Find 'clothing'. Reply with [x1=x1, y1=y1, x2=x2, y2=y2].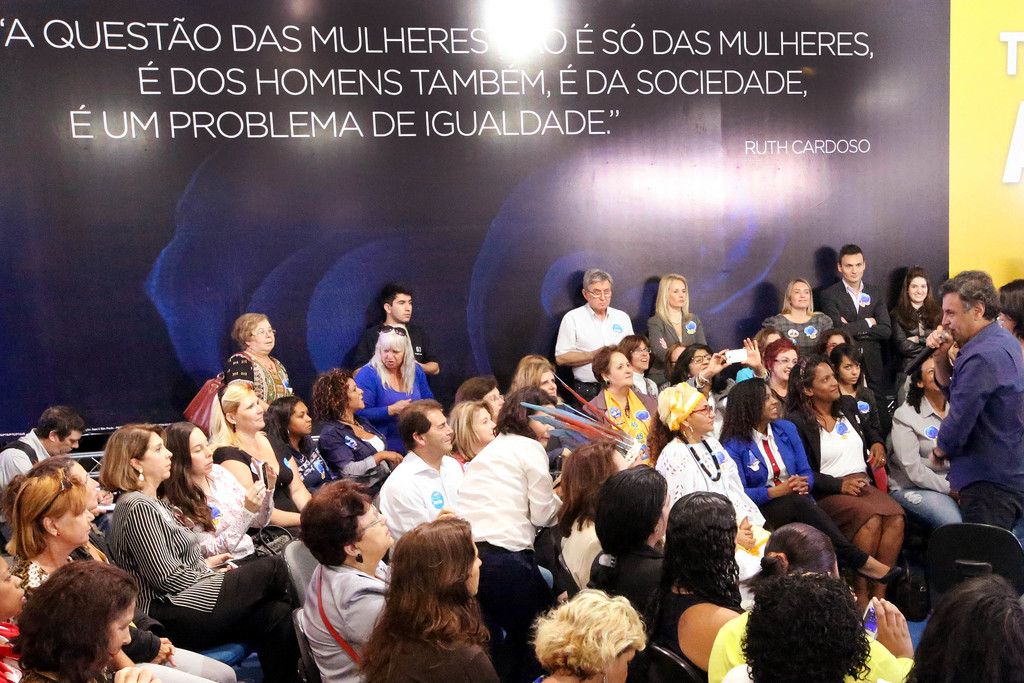
[x1=641, y1=431, x2=776, y2=580].
